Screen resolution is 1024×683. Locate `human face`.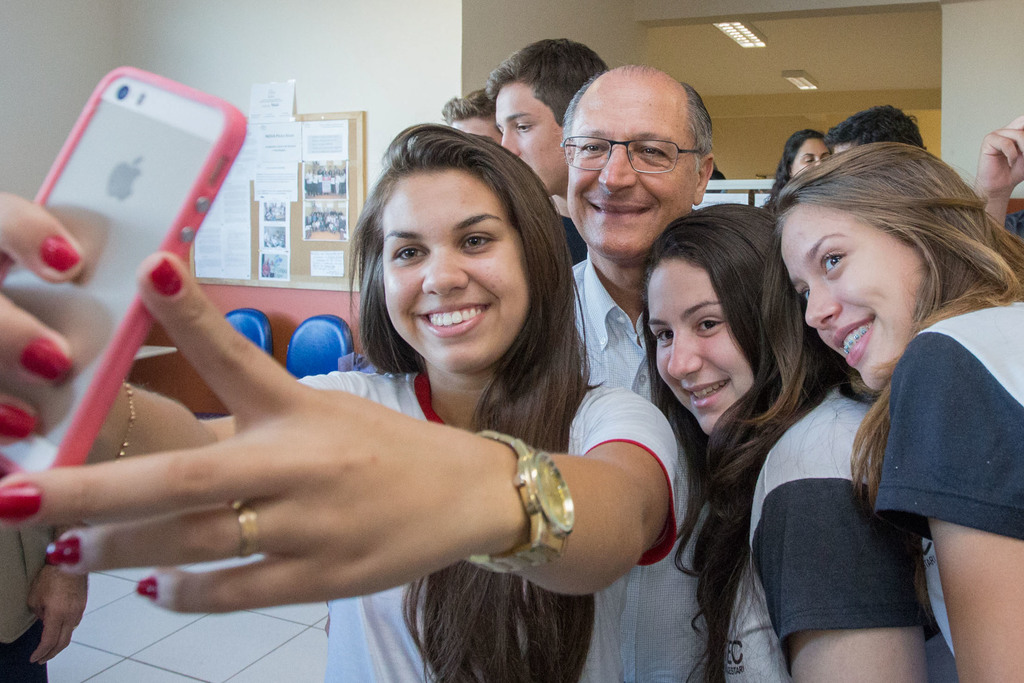
497 88 564 193.
